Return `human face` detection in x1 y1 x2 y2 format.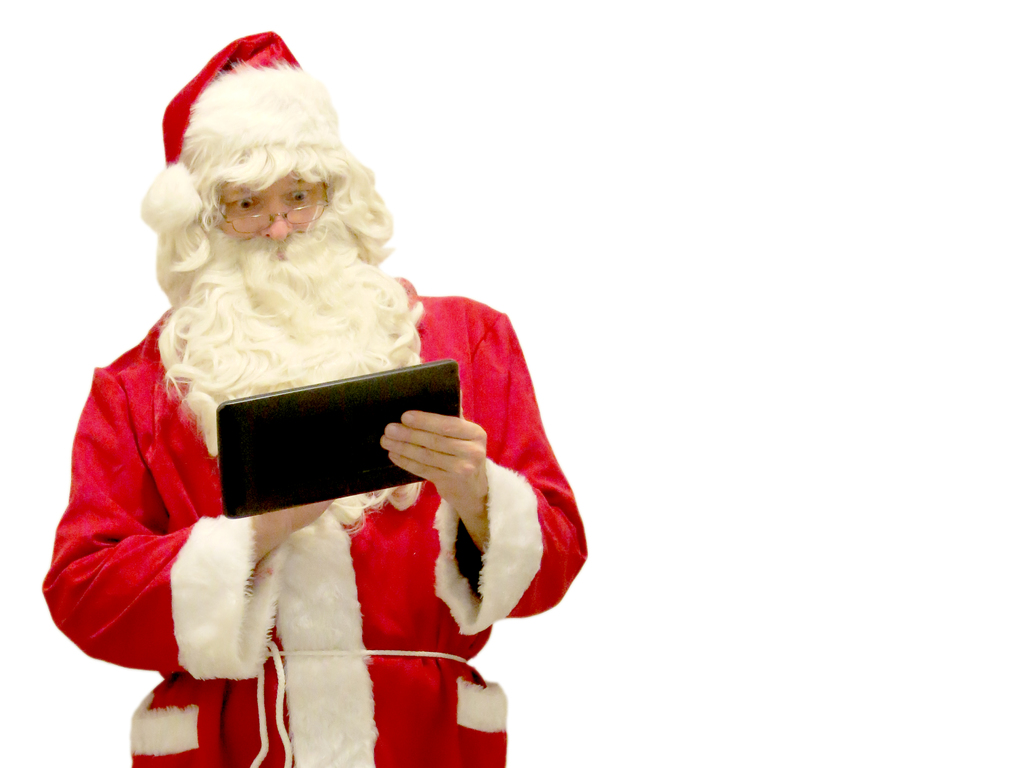
219 173 328 241.
